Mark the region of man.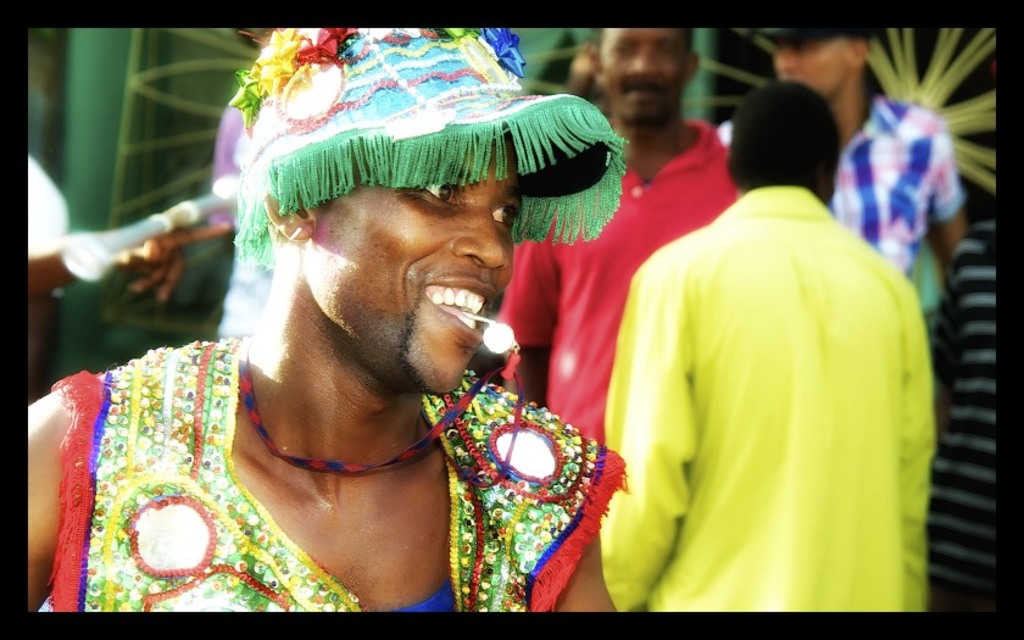
Region: 719,24,963,291.
